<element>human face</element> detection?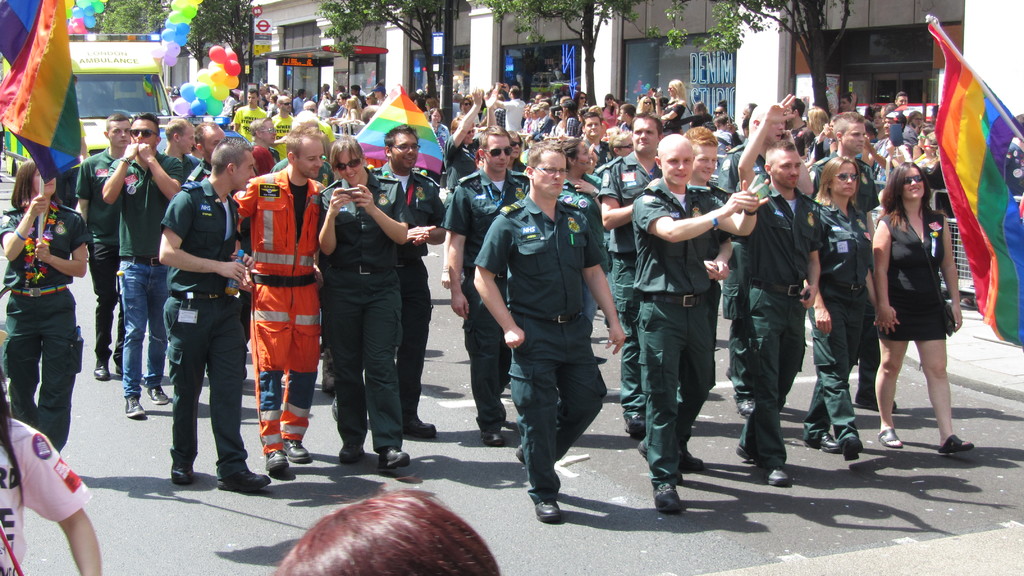
detection(32, 168, 60, 196)
